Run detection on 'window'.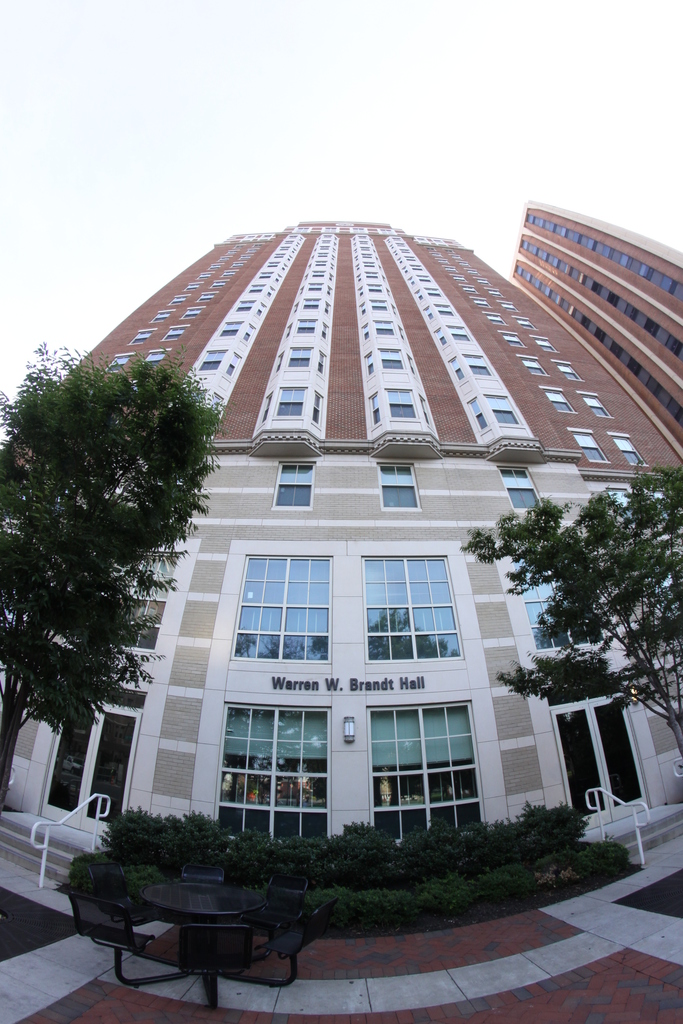
Result: BBox(436, 236, 443, 243).
